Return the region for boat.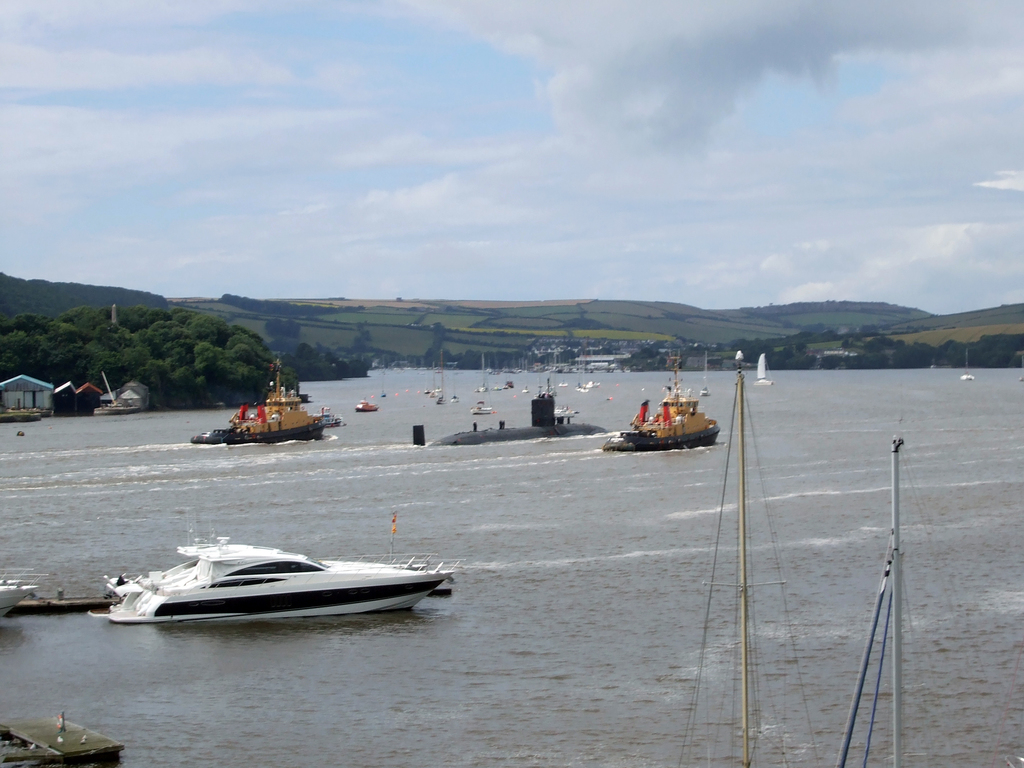
l=604, t=369, r=720, b=450.
